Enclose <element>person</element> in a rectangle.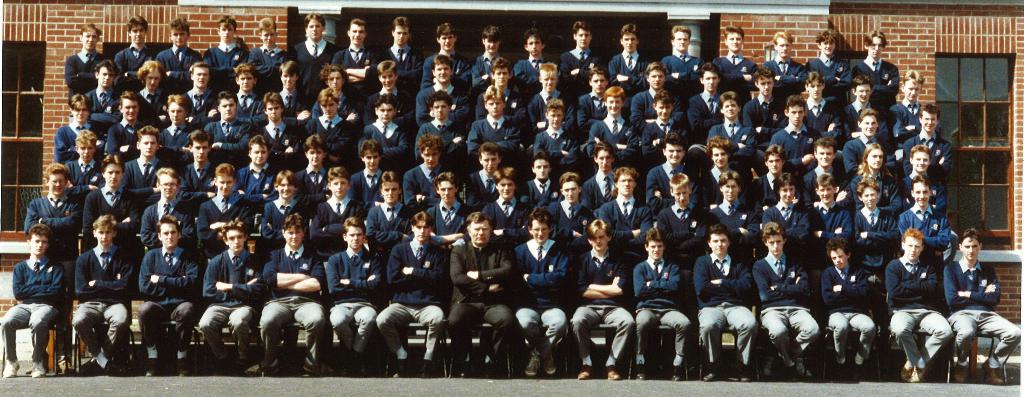
pyautogui.locateOnScreen(419, 20, 477, 95).
